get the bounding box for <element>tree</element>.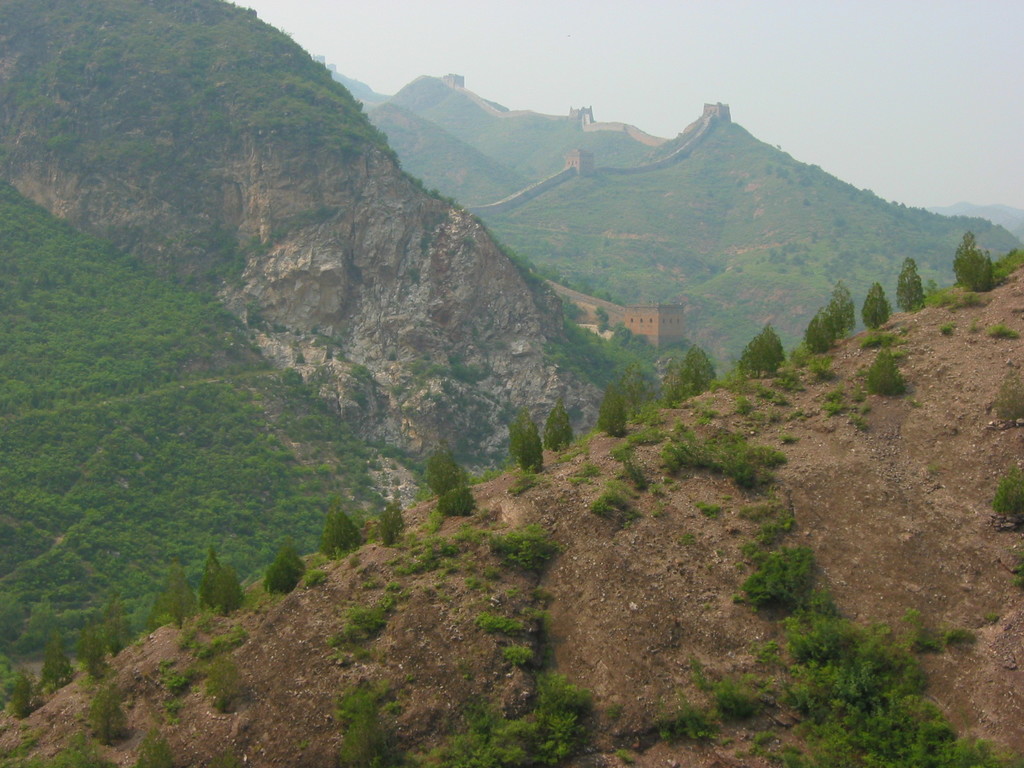
737/321/783/383.
